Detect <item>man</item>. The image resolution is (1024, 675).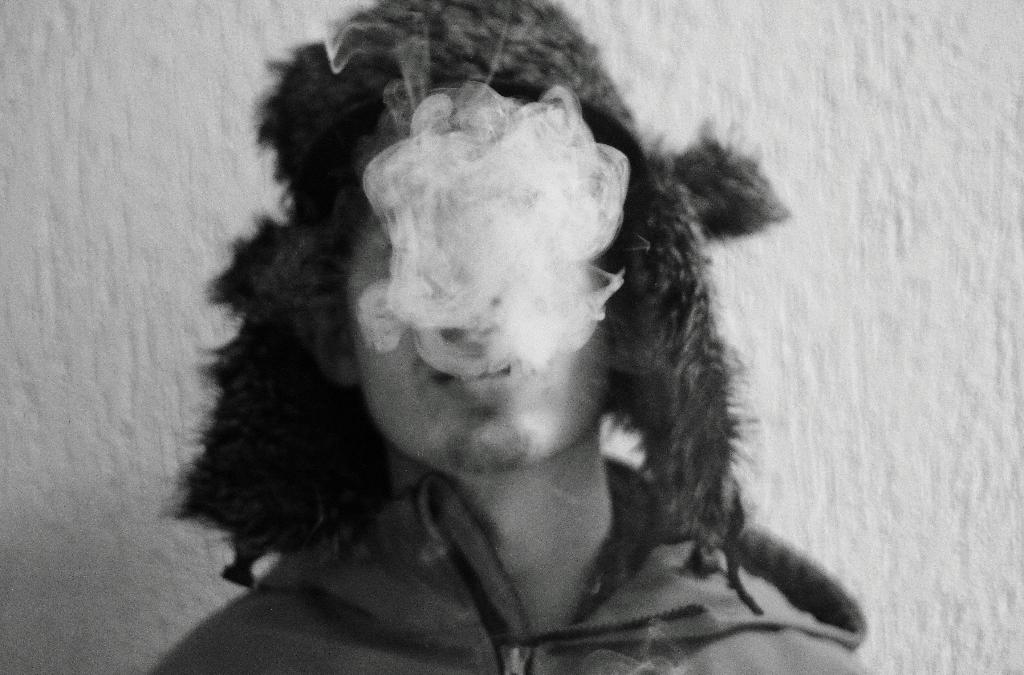
crop(154, 0, 865, 674).
